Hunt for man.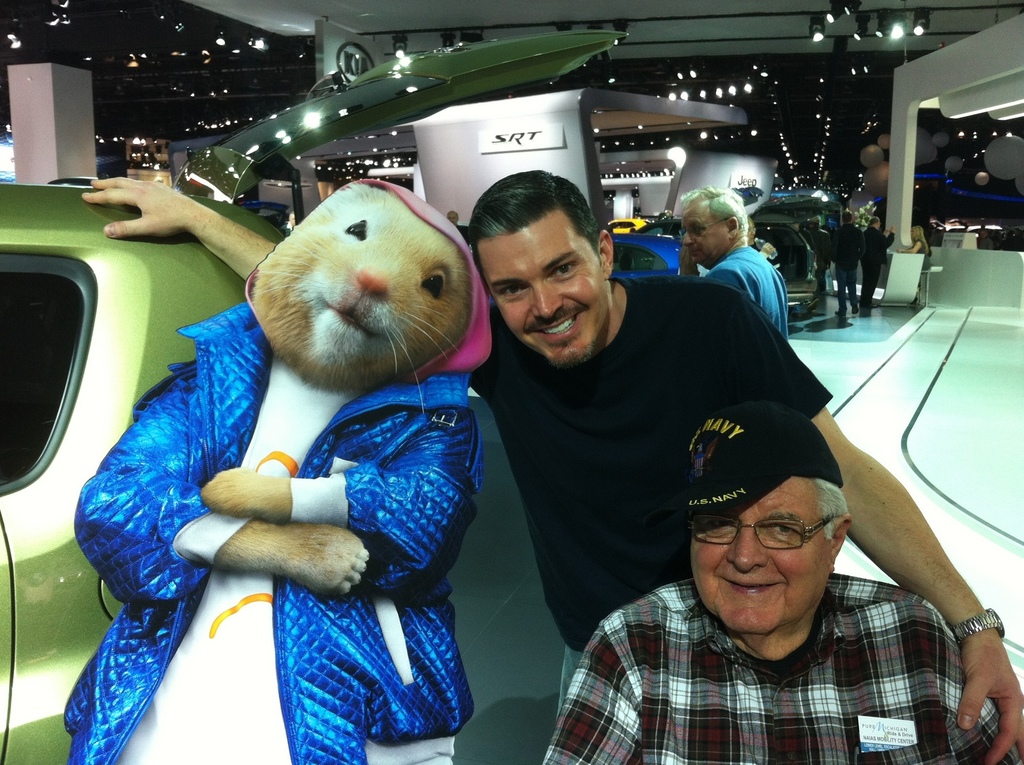
Hunted down at left=860, top=213, right=895, bottom=314.
